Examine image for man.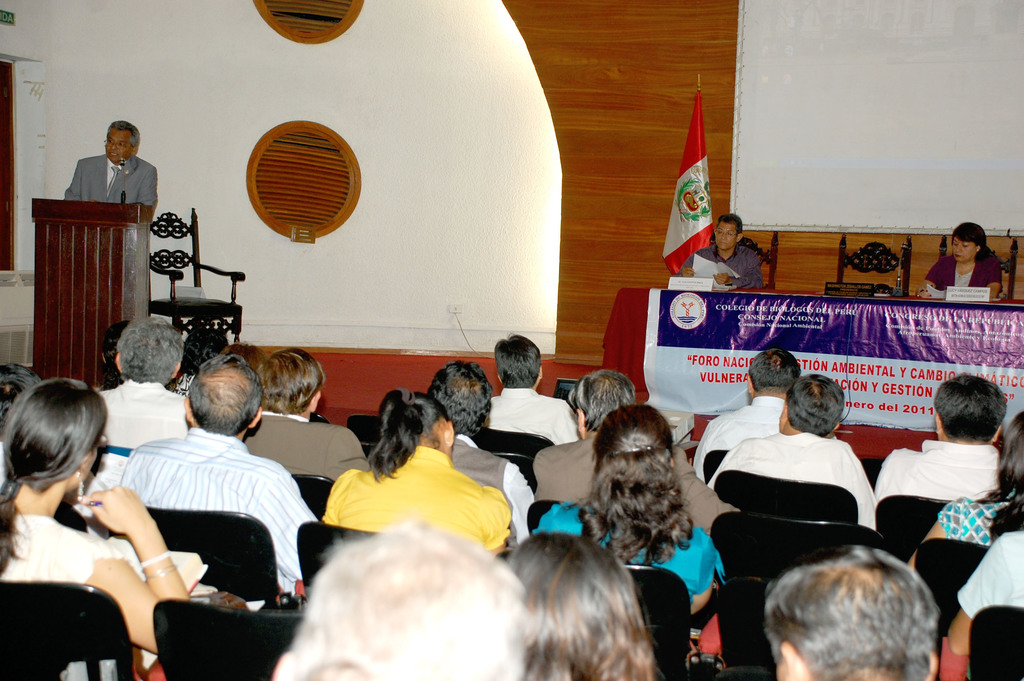
Examination result: crop(100, 316, 191, 489).
